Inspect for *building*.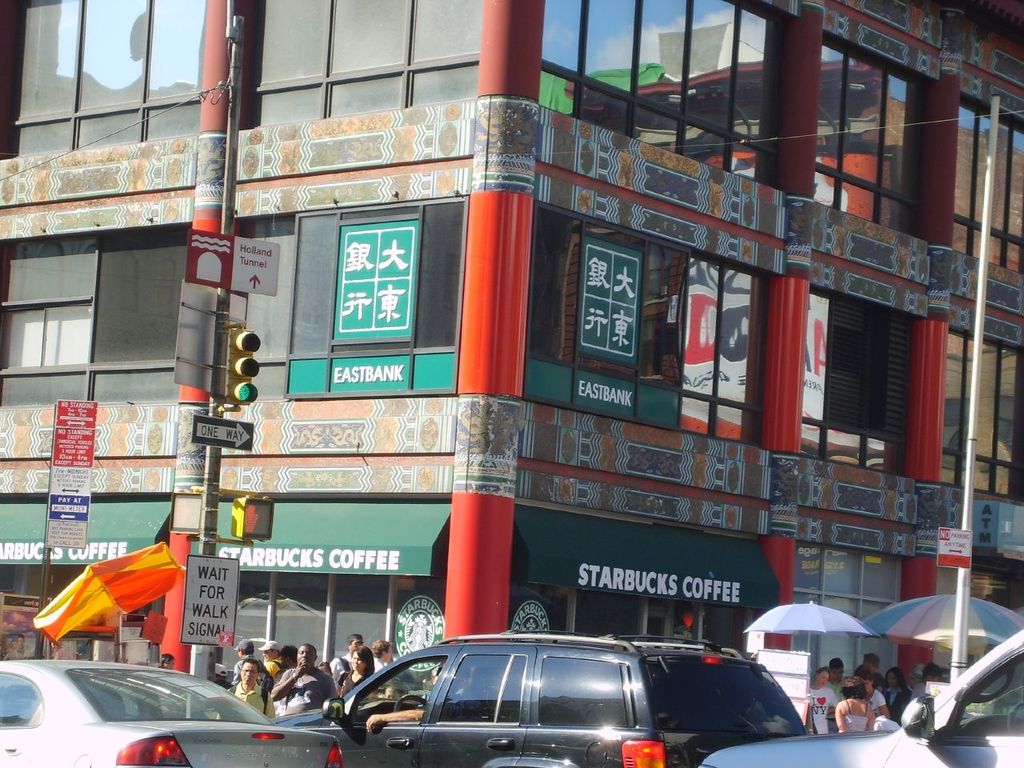
Inspection: 0/0/1023/690.
